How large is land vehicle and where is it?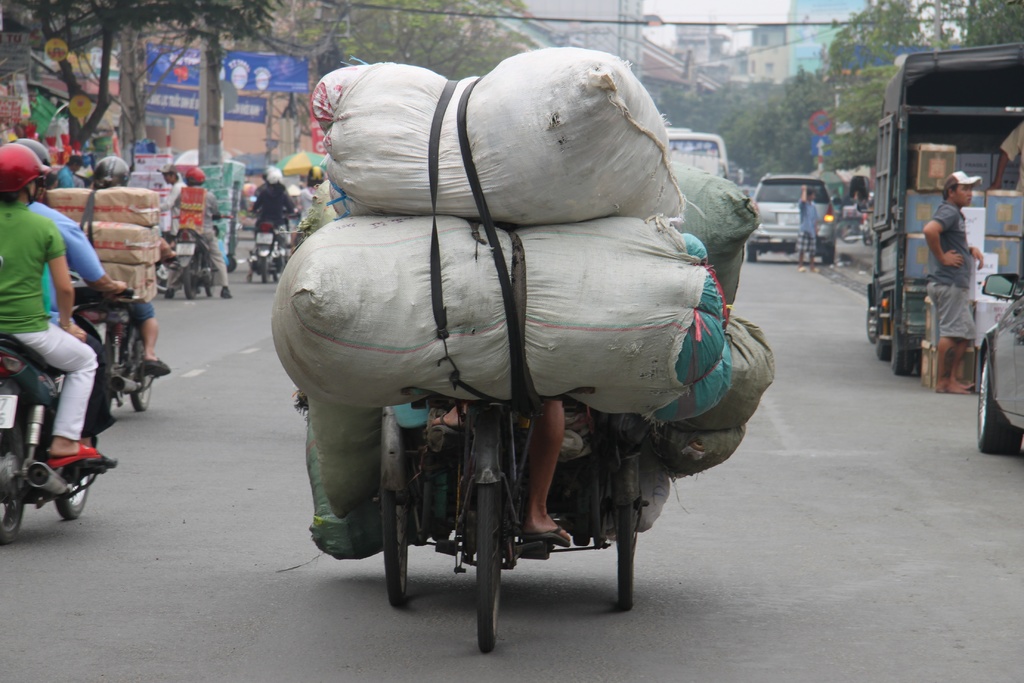
Bounding box: l=0, t=270, r=150, b=548.
